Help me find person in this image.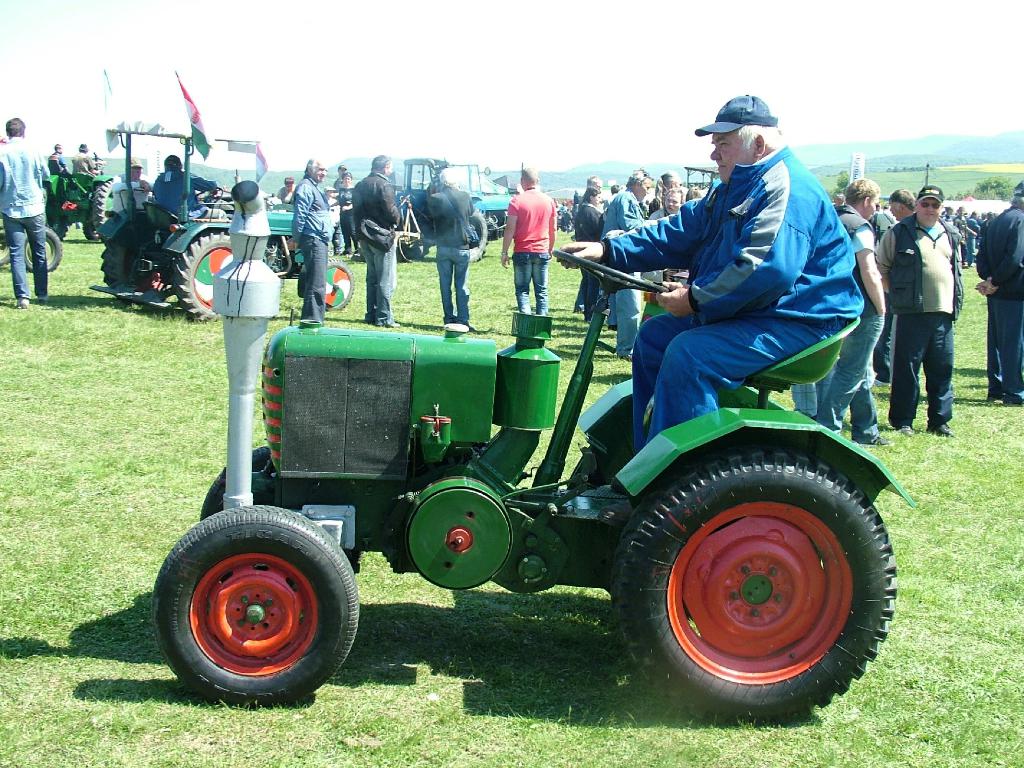
Found it: region(888, 189, 922, 226).
